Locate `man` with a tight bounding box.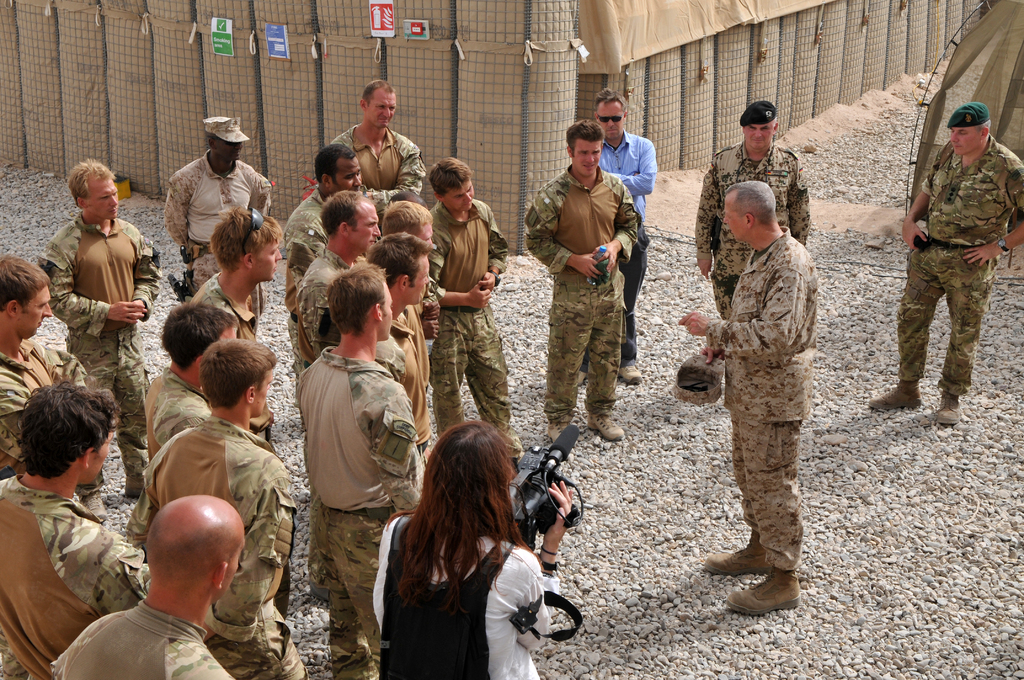
[left=136, top=299, right=243, bottom=458].
